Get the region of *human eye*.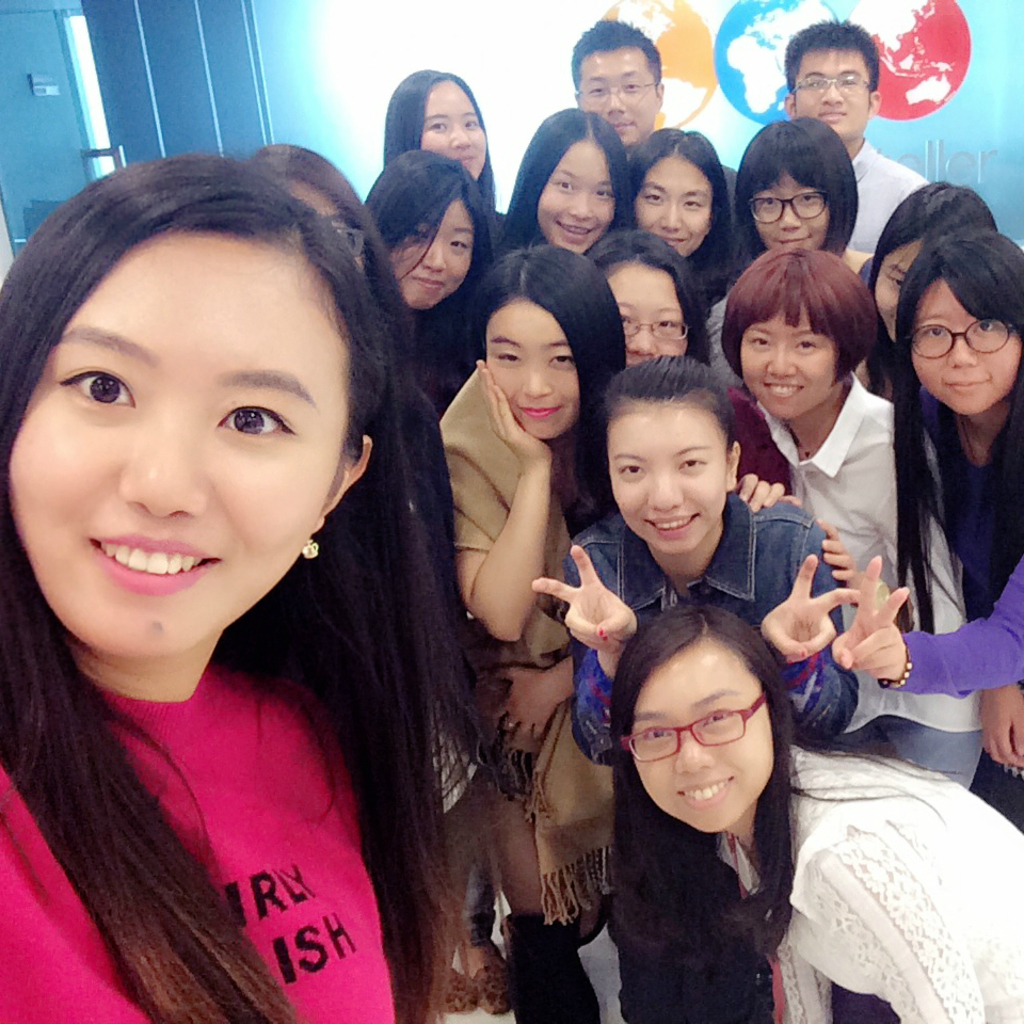
636,724,671,746.
